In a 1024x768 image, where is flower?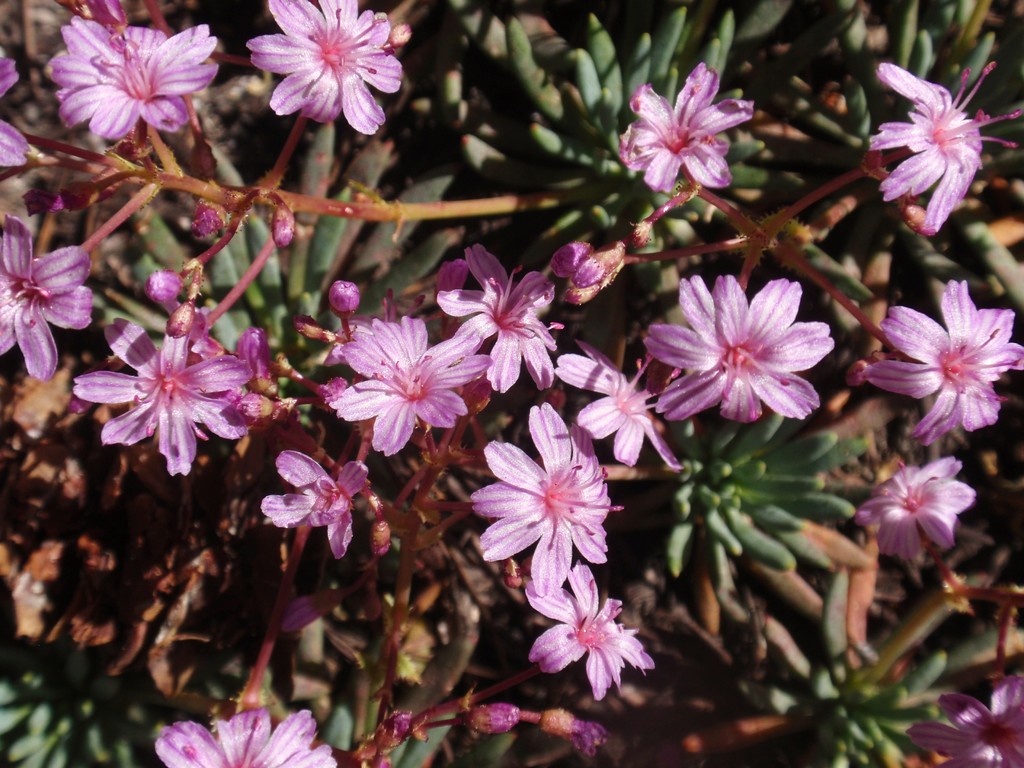
bbox(650, 259, 833, 438).
